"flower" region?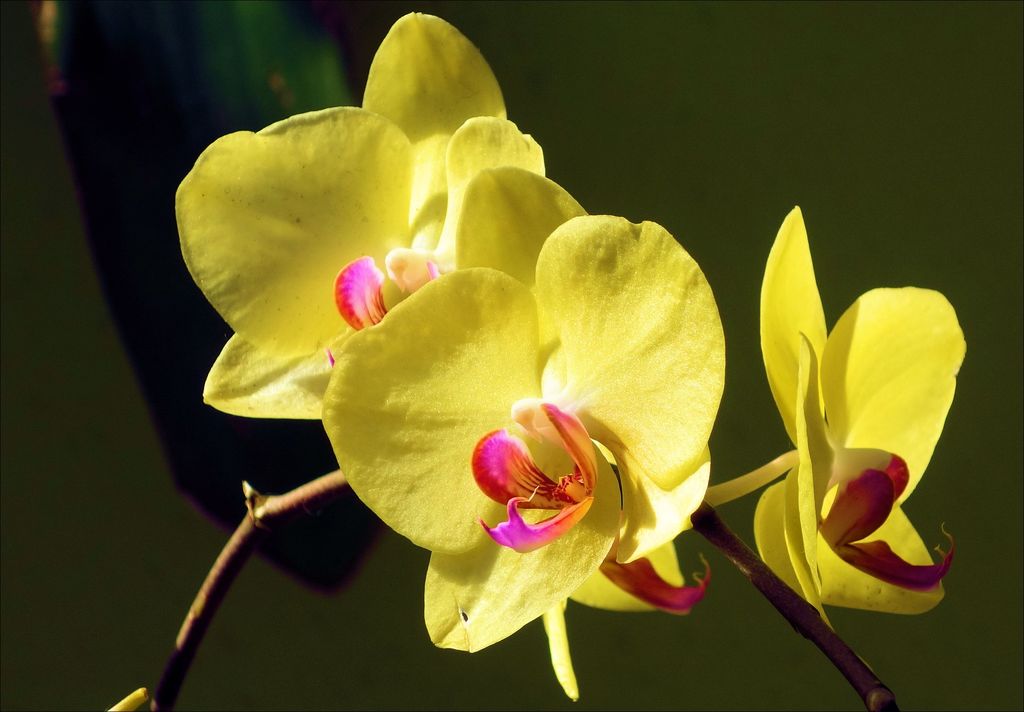
left=691, top=214, right=961, bottom=672
